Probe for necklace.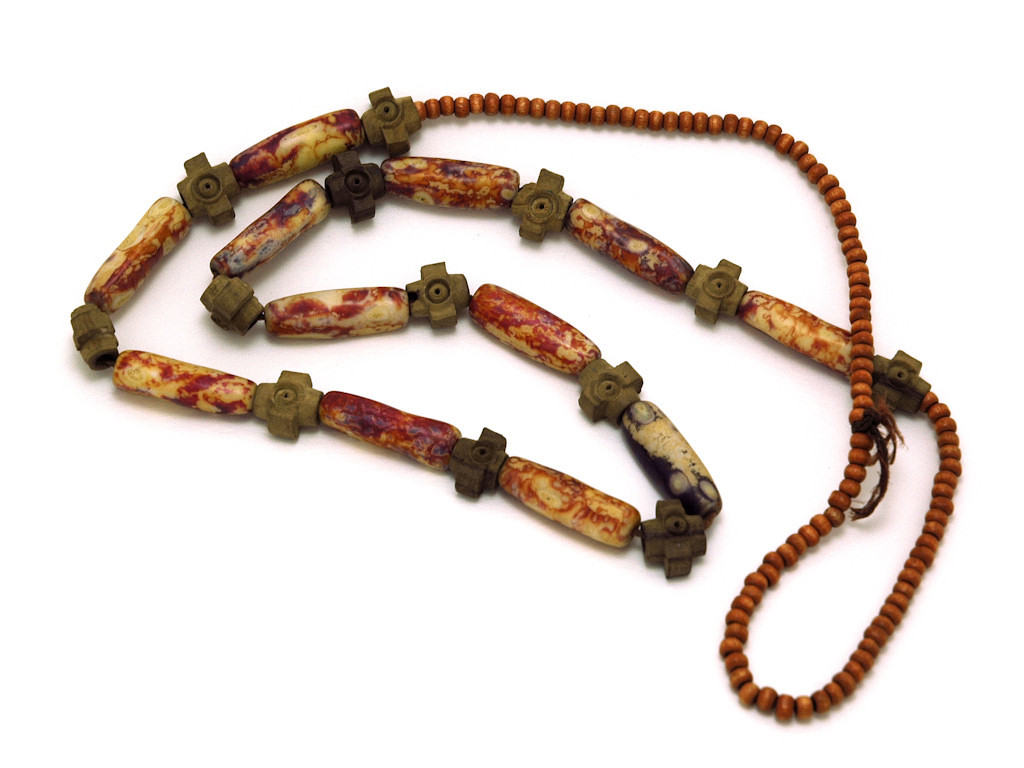
Probe result: crop(70, 65, 1004, 657).
